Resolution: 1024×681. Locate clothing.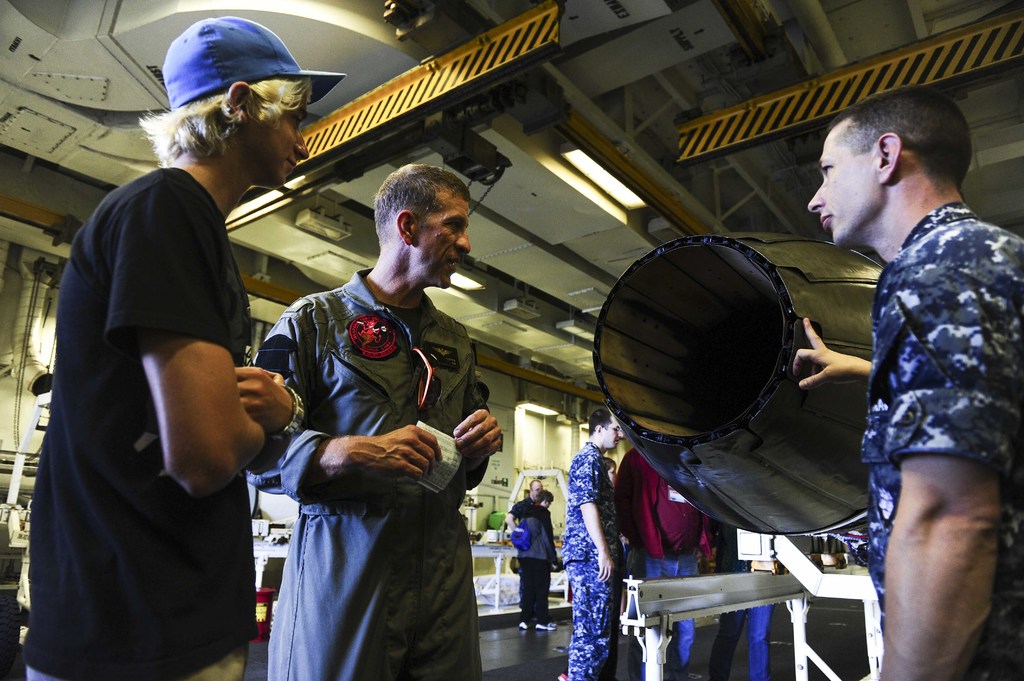
x1=524, y1=504, x2=559, y2=621.
